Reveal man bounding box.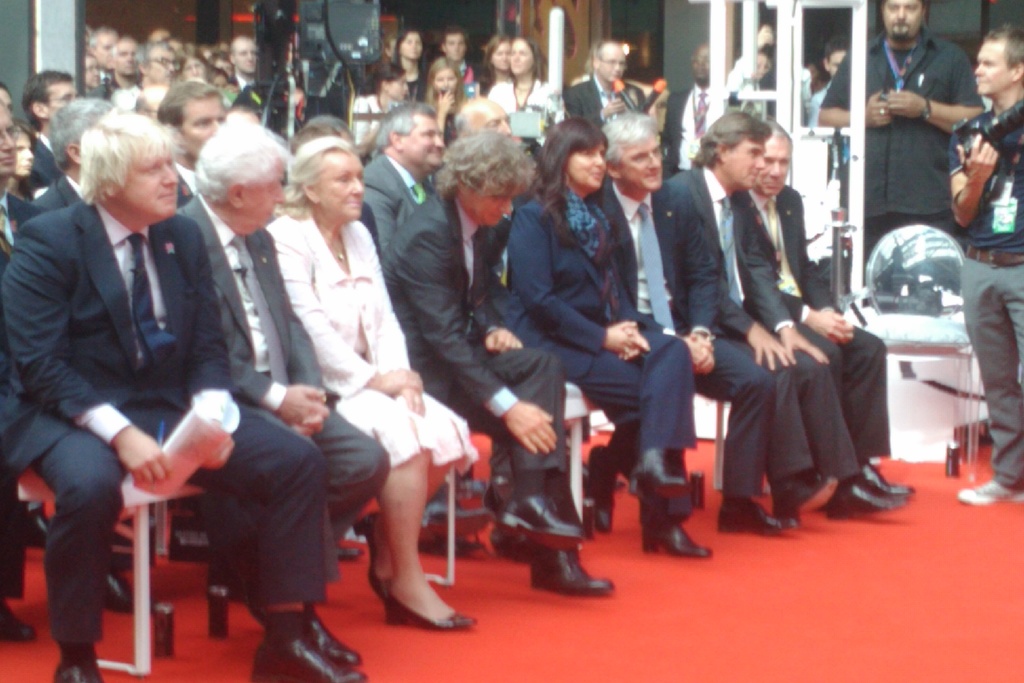
Revealed: select_region(384, 135, 619, 598).
